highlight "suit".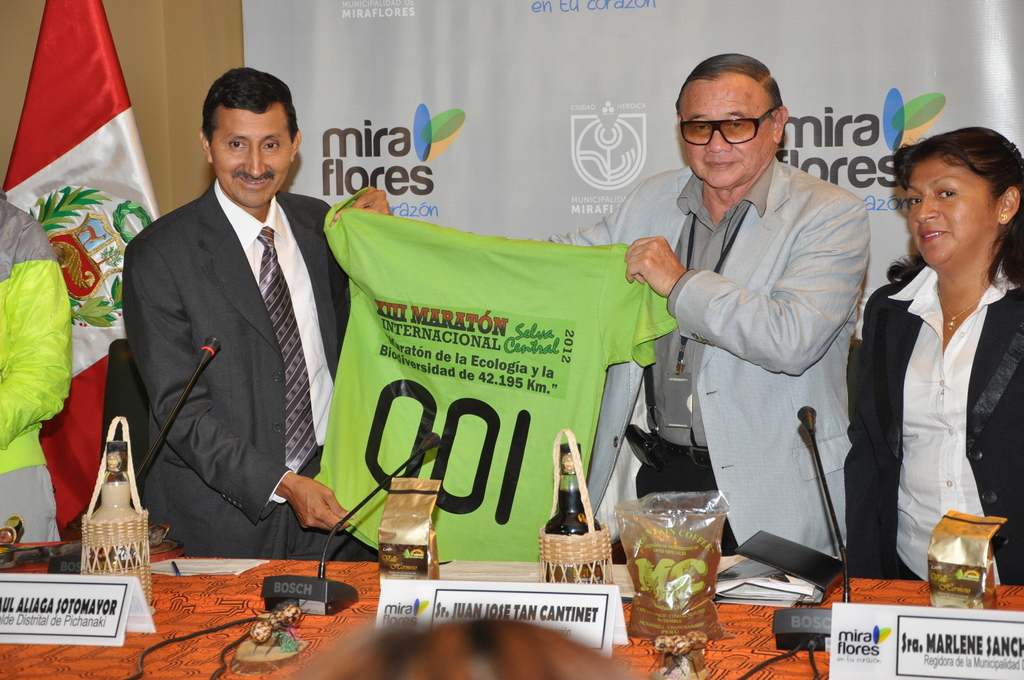
Highlighted region: BBox(488, 150, 874, 574).
